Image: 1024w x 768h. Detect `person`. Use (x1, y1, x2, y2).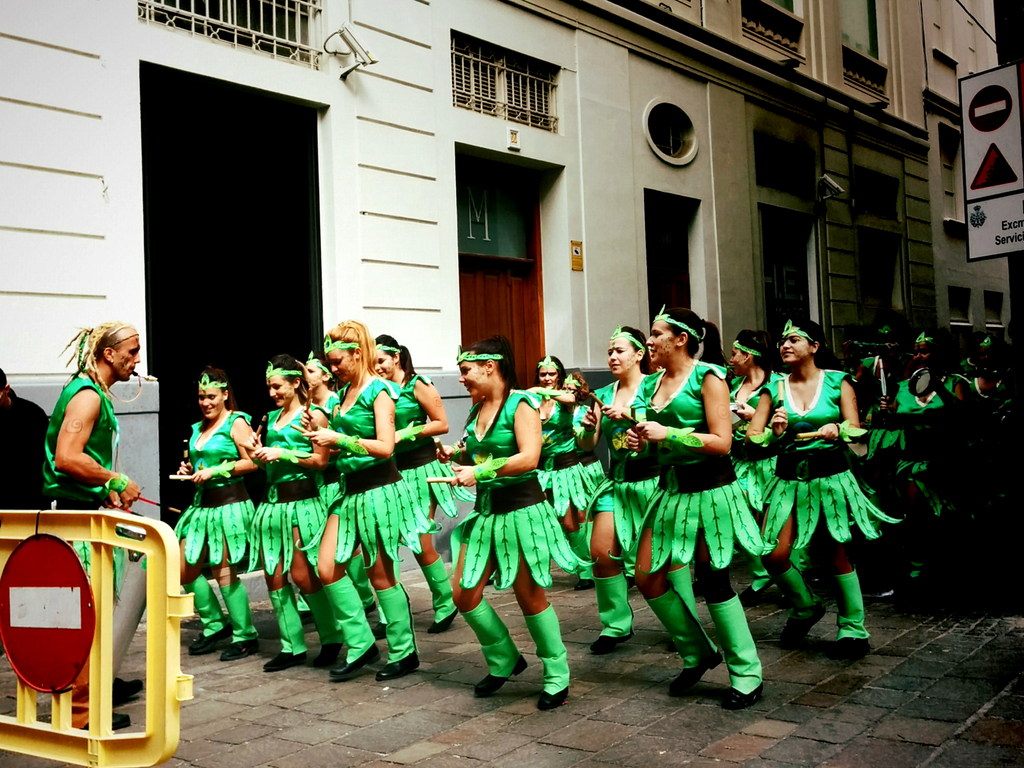
(867, 349, 928, 545).
